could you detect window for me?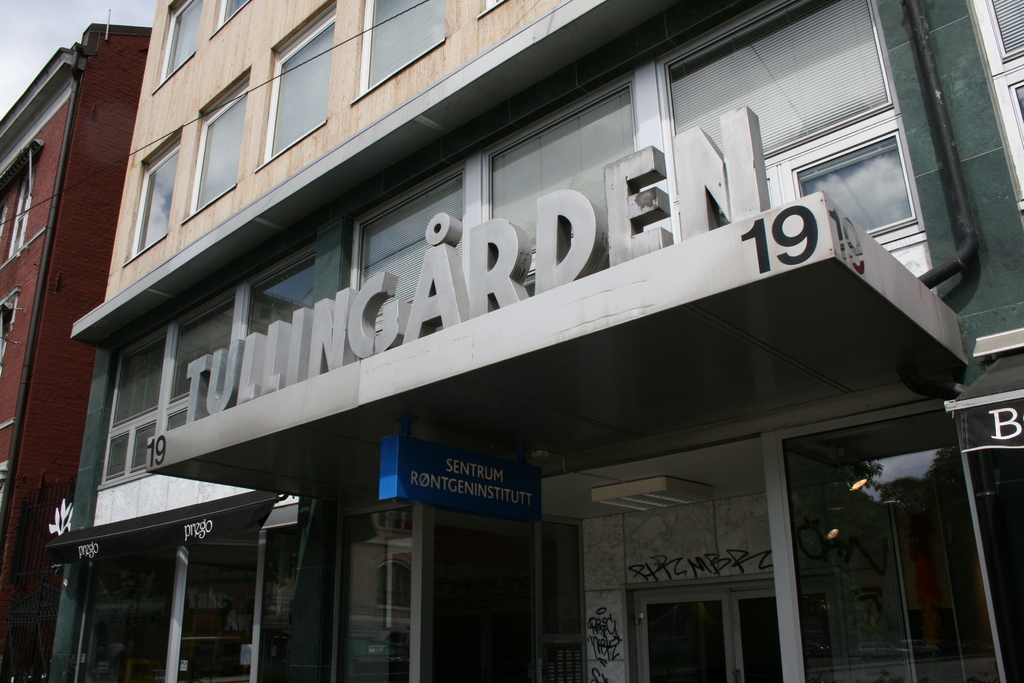
Detection result: rect(150, 0, 209, 93).
